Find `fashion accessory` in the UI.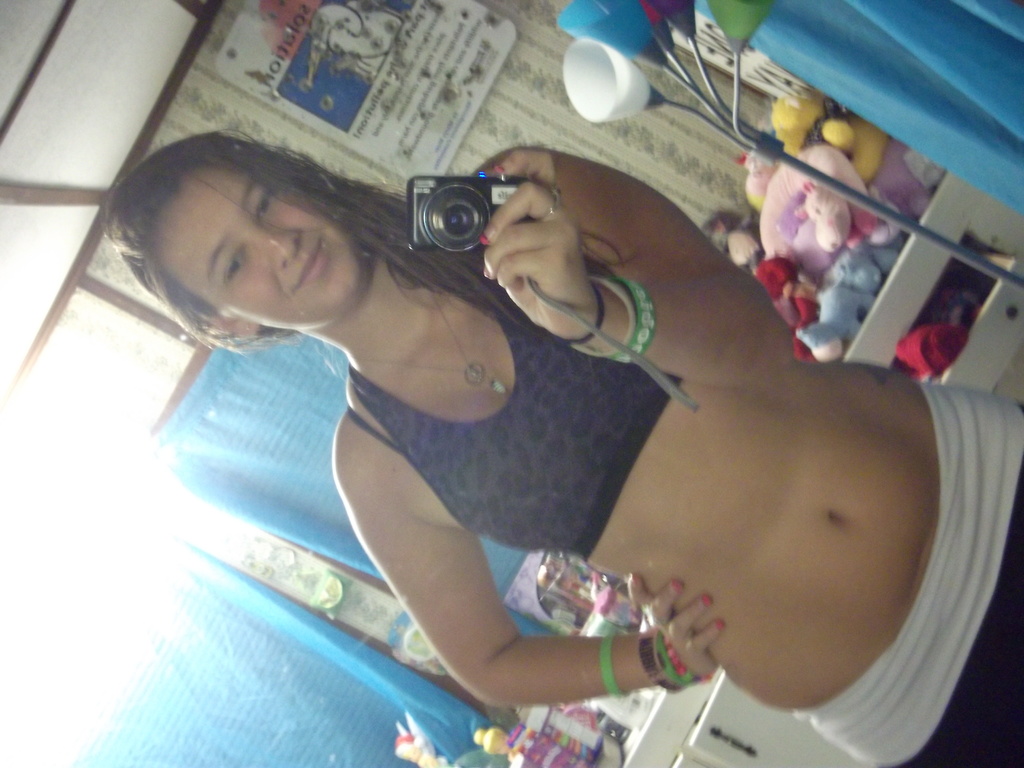
UI element at select_region(637, 627, 689, 692).
